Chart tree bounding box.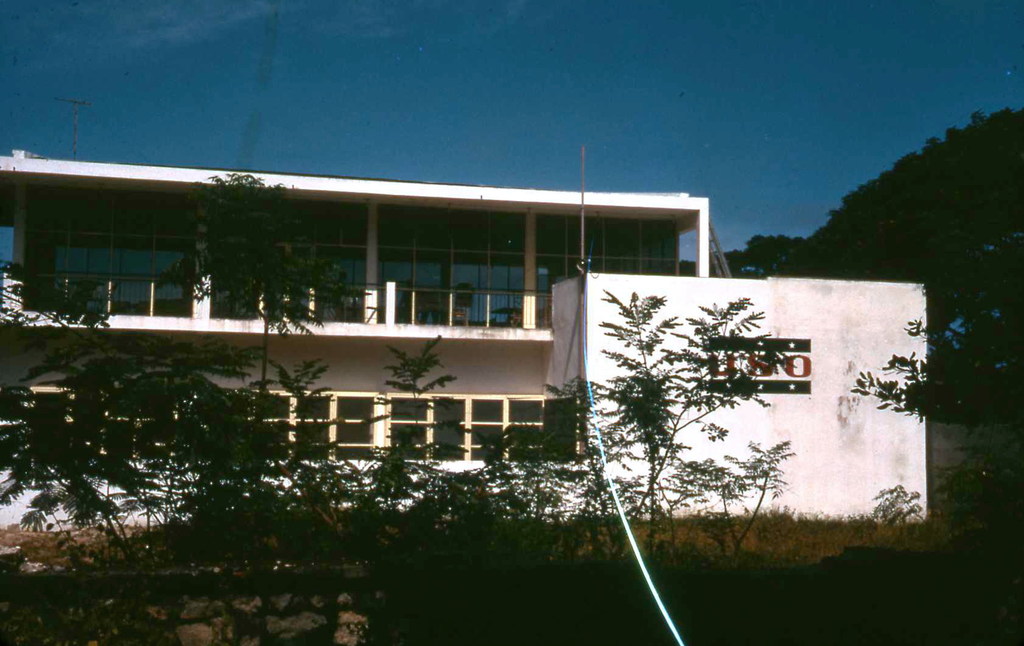
Charted: (x1=570, y1=257, x2=848, y2=548).
